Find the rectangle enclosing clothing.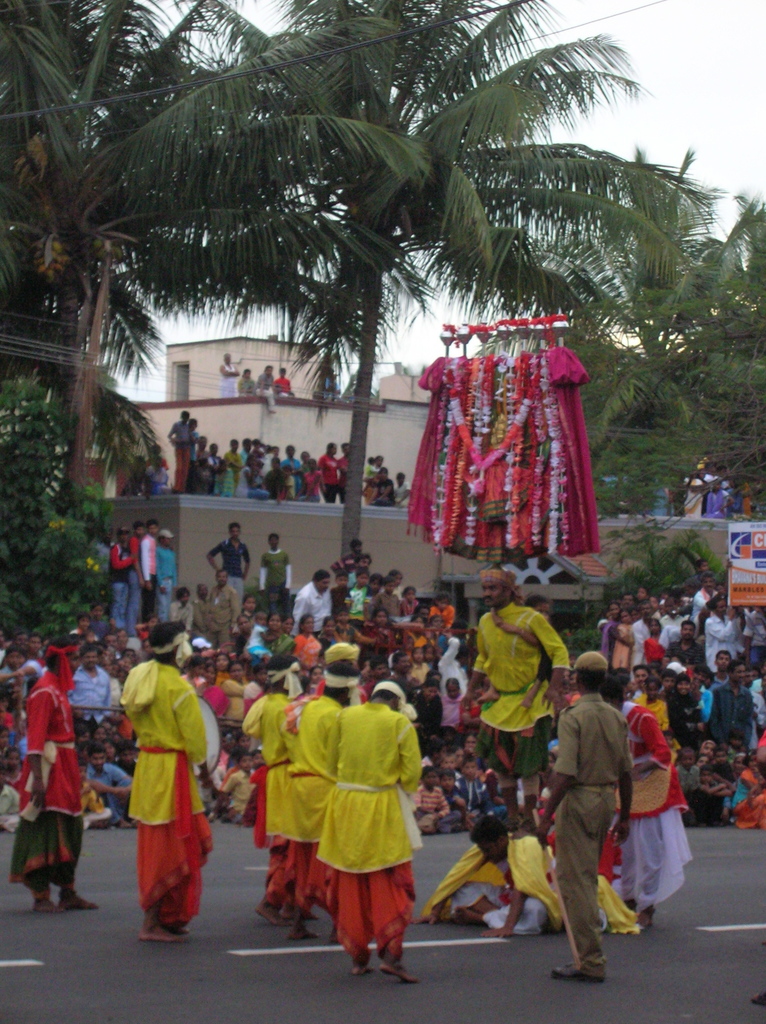
(x1=212, y1=467, x2=398, y2=507).
